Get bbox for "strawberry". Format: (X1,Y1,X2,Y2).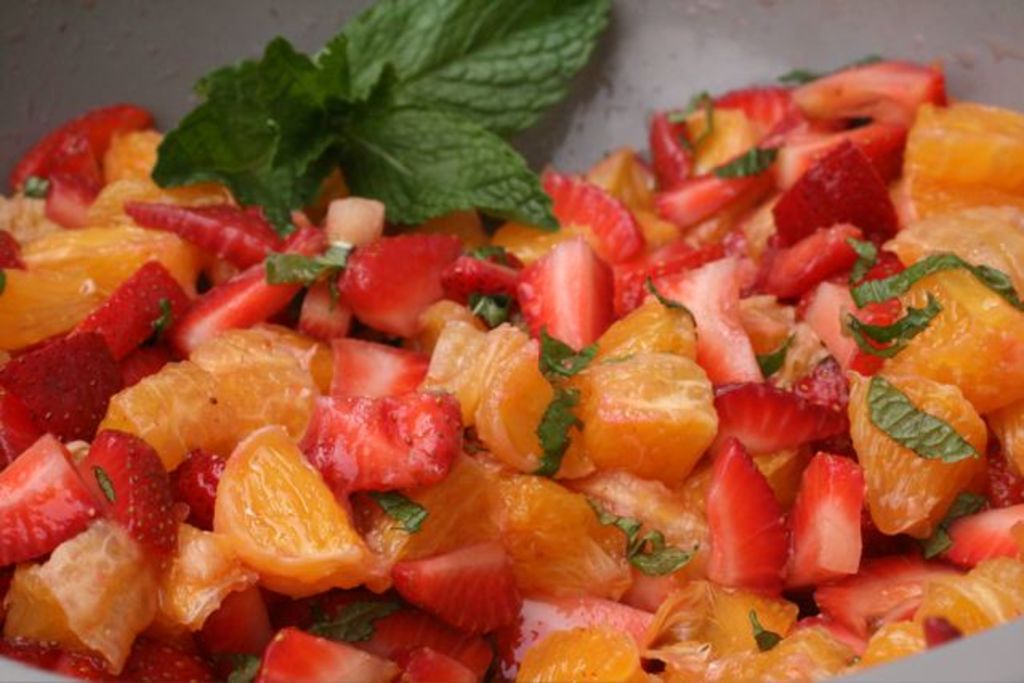
(779,122,901,194).
